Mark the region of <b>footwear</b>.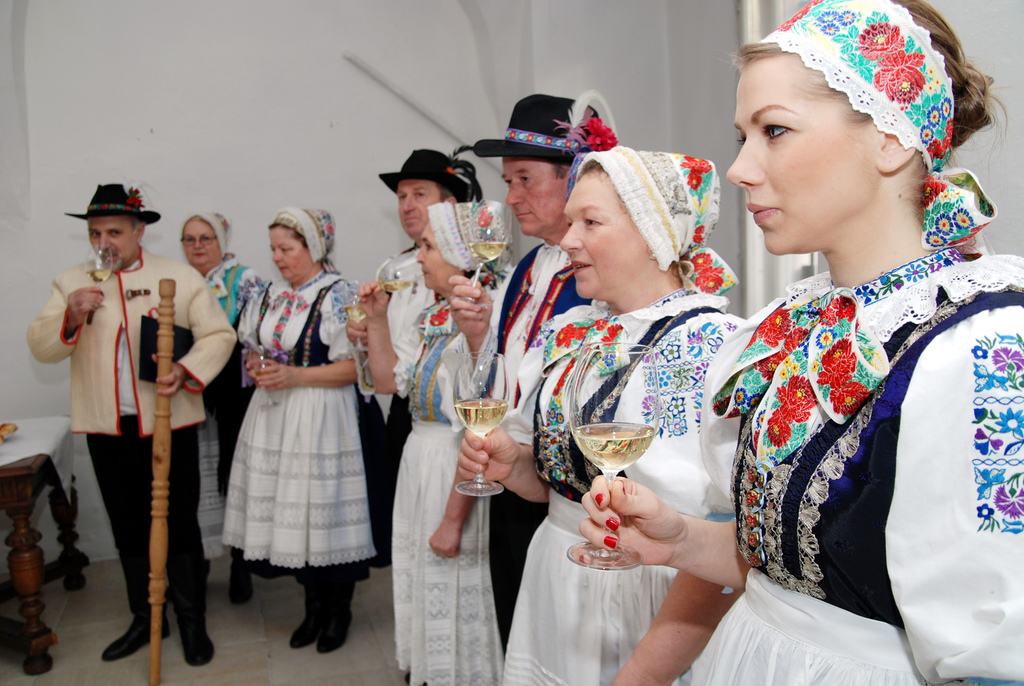
Region: locate(100, 578, 167, 662).
